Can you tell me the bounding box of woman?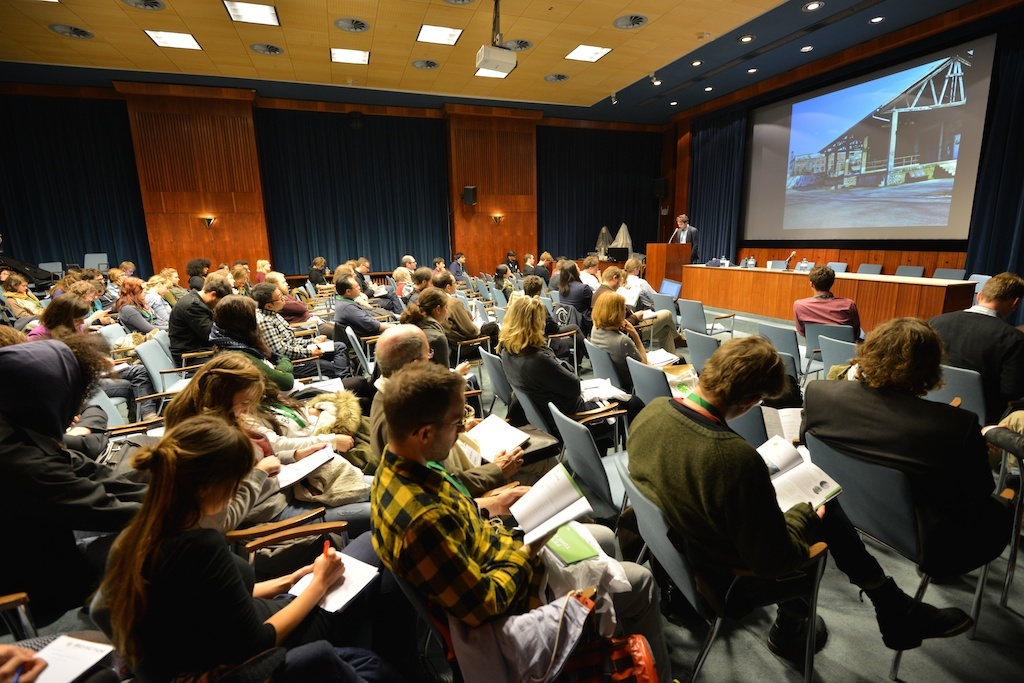
(116,276,170,337).
